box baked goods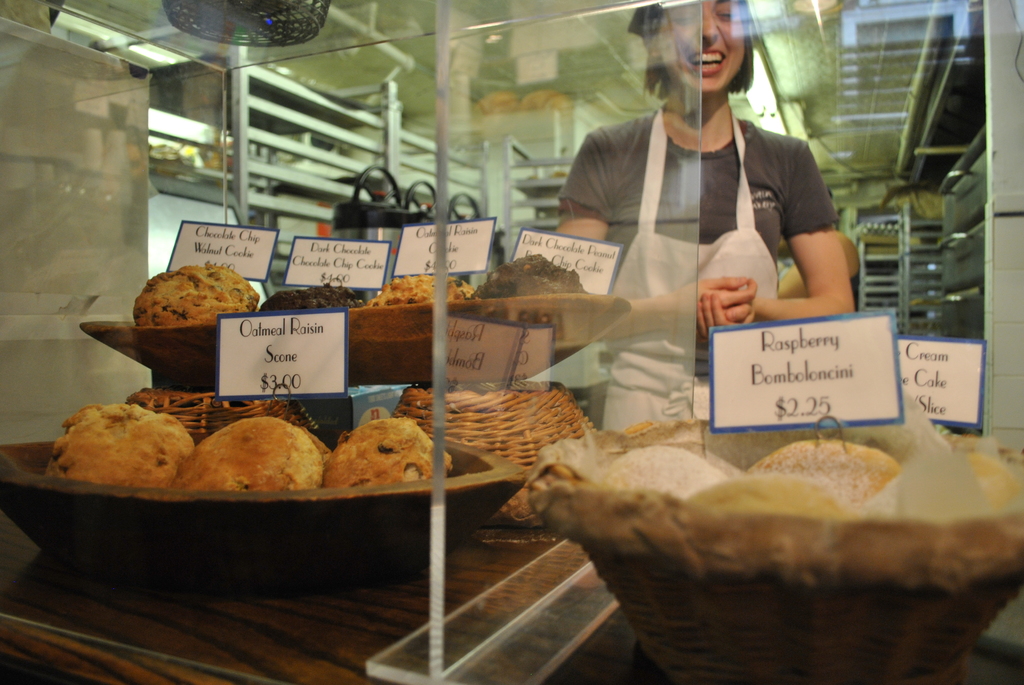
rect(41, 399, 196, 506)
